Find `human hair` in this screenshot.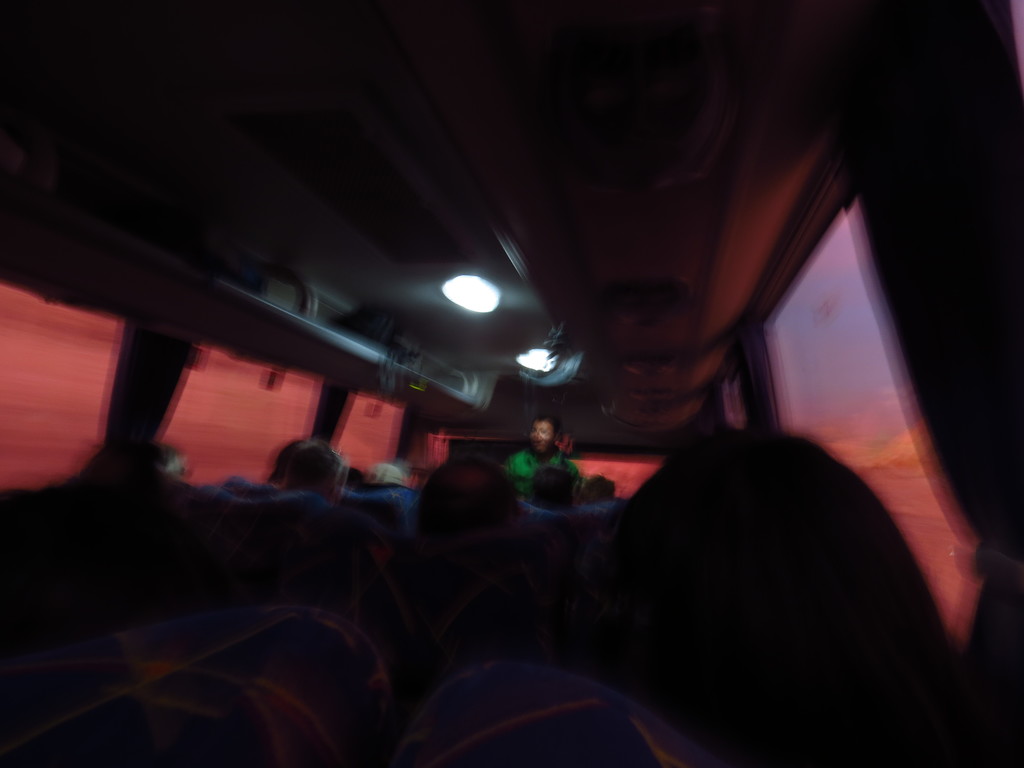
The bounding box for `human hair` is bbox=[266, 468, 282, 484].
